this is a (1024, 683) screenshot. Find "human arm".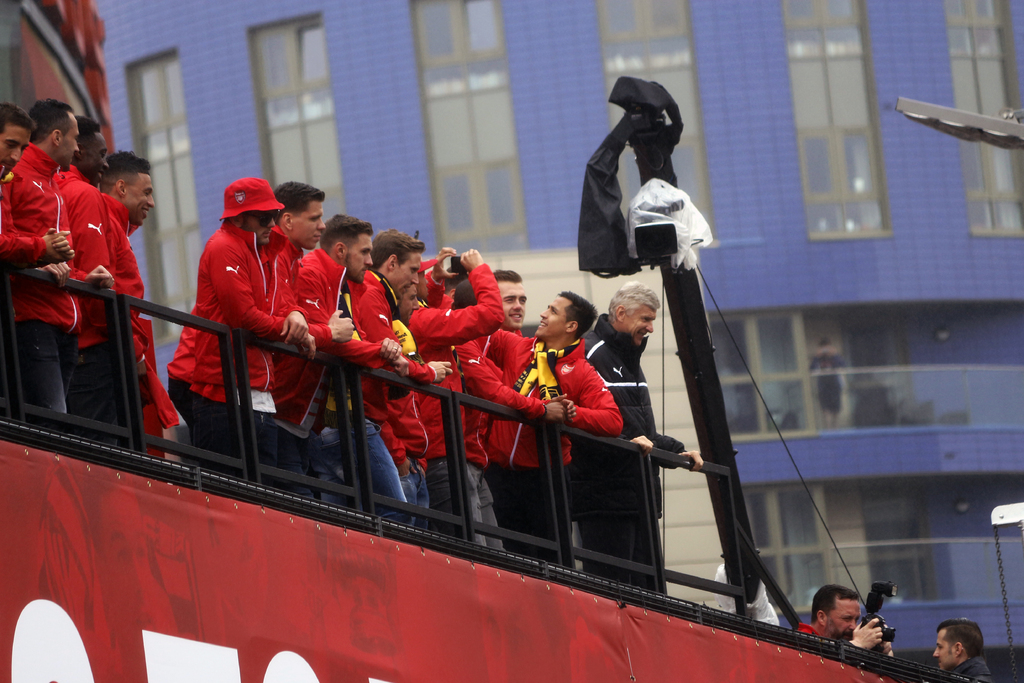
Bounding box: box=[84, 257, 118, 287].
